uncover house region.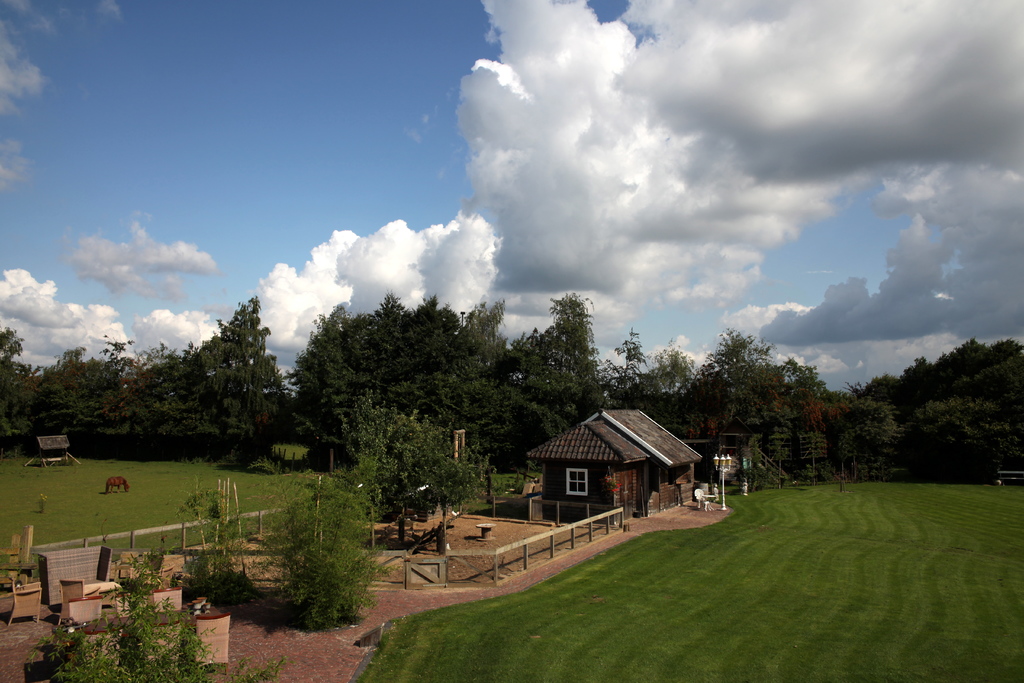
Uncovered: box=[580, 406, 706, 528].
